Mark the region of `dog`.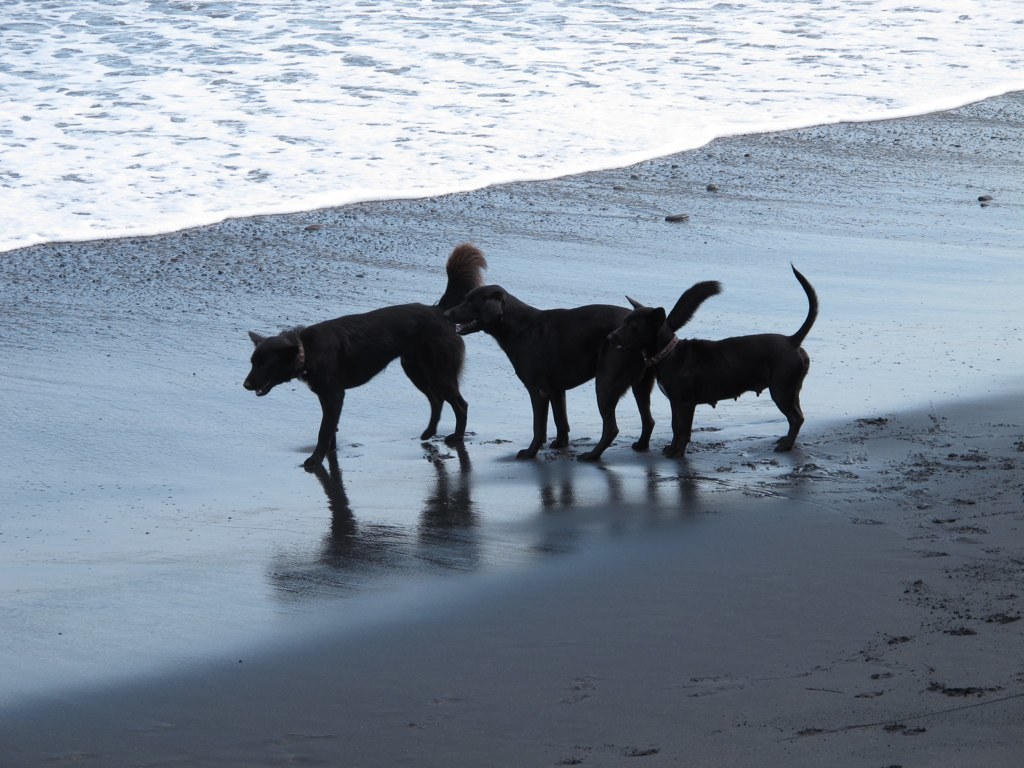
Region: l=241, t=240, r=487, b=480.
